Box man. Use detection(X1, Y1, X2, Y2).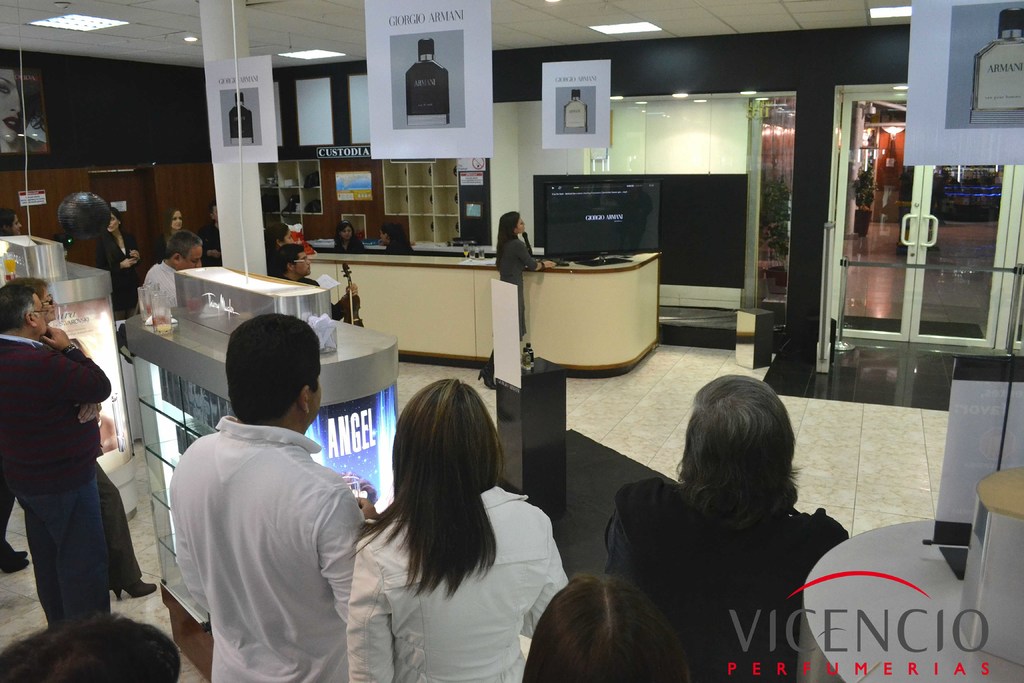
detection(140, 229, 207, 320).
